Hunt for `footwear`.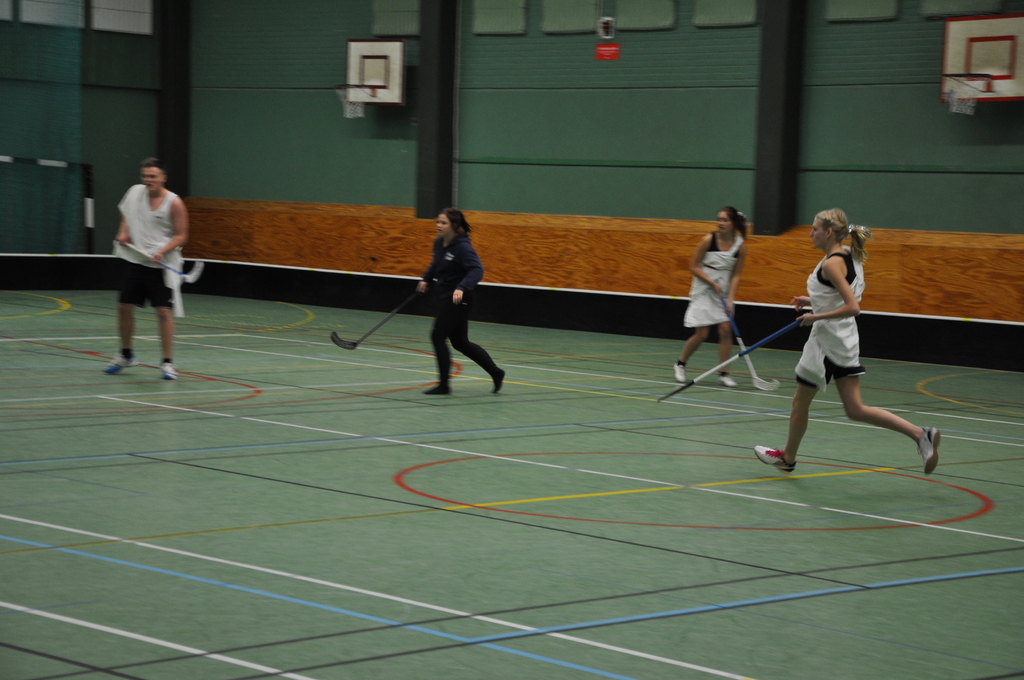
Hunted down at region(916, 423, 942, 474).
